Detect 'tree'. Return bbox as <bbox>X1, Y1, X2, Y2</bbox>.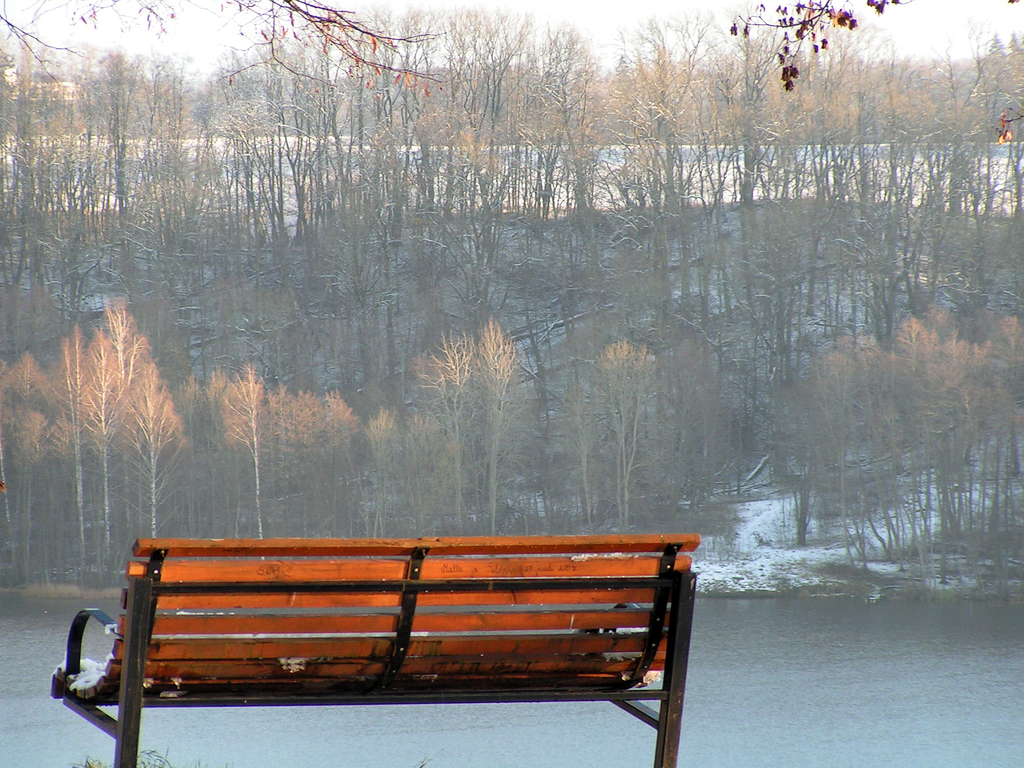
<bbox>0, 0, 458, 100</bbox>.
